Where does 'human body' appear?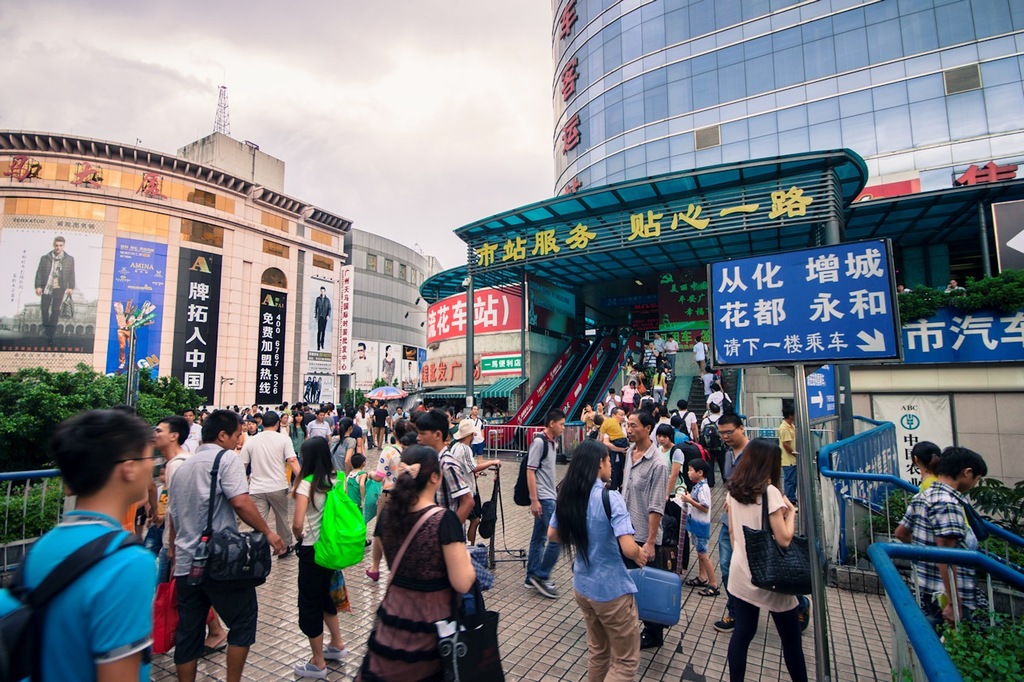
Appears at 723/437/811/681.
